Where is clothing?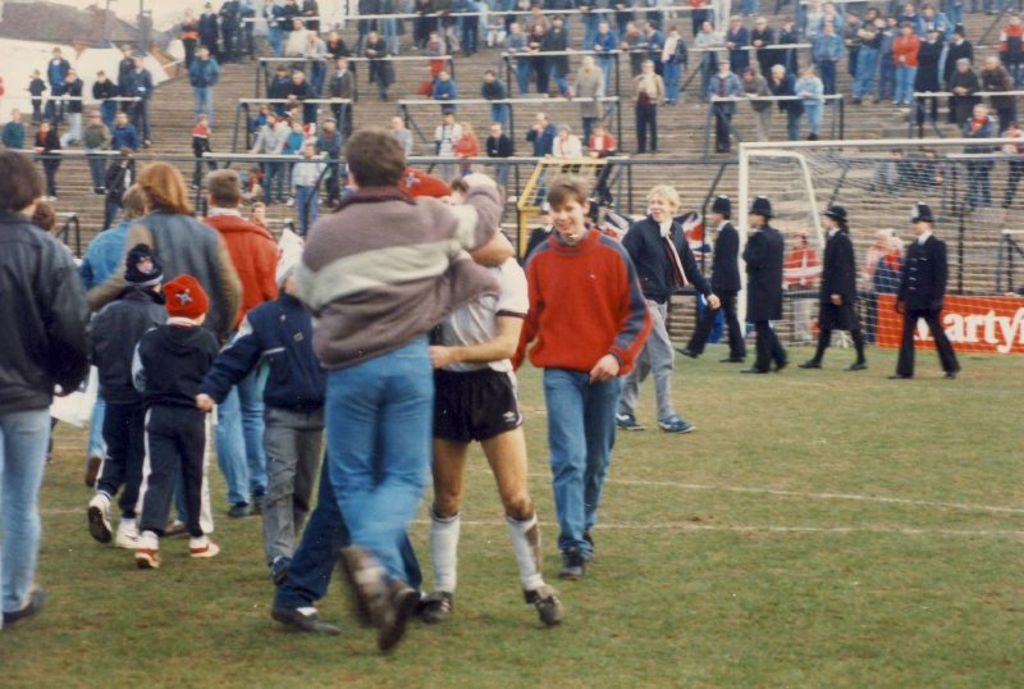
x1=498, y1=24, x2=529, y2=90.
